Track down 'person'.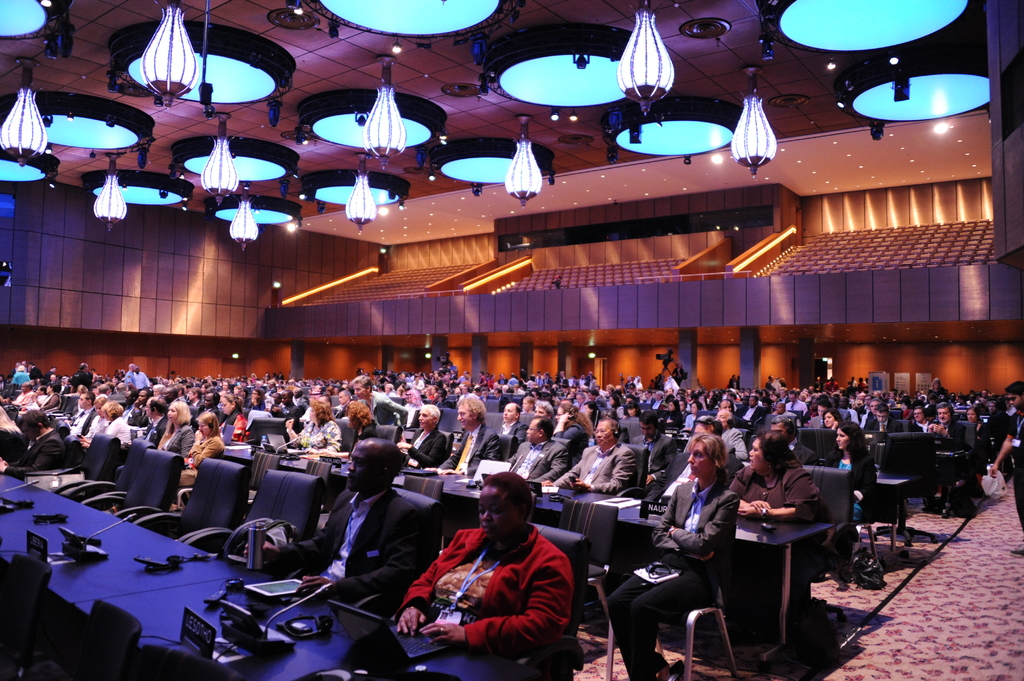
Tracked to (241,437,420,602).
